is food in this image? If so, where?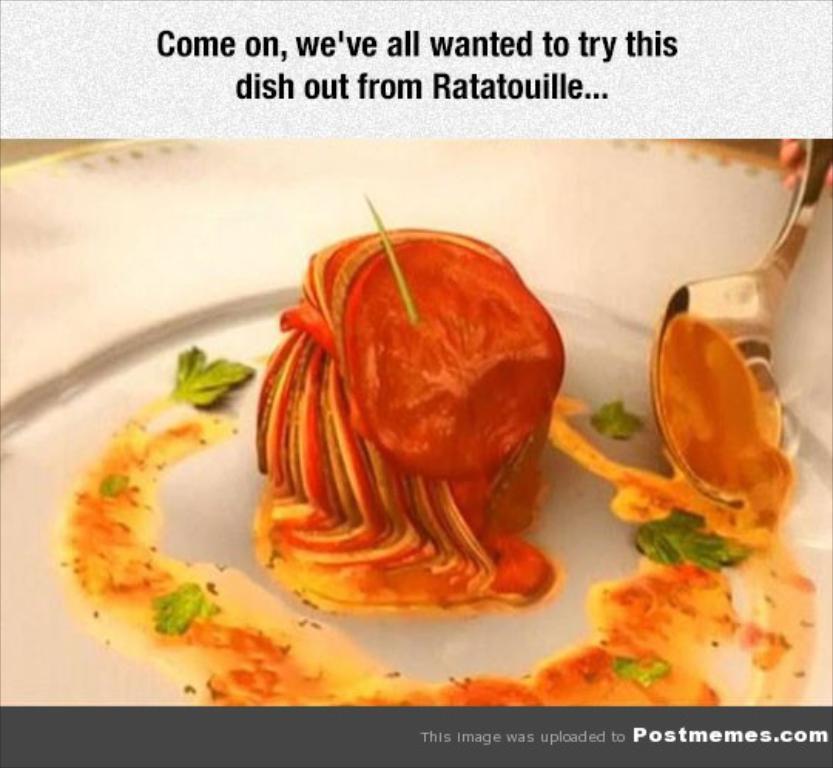
Yes, at x1=54, y1=285, x2=808, y2=711.
